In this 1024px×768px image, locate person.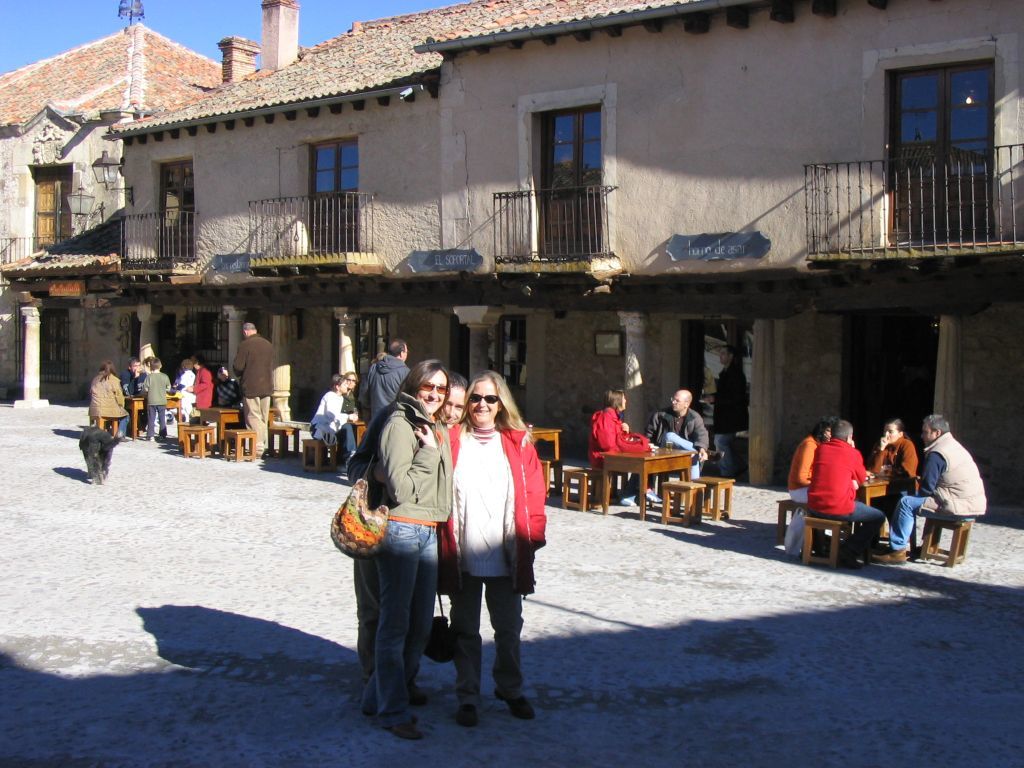
Bounding box: {"left": 643, "top": 383, "right": 723, "bottom": 518}.
